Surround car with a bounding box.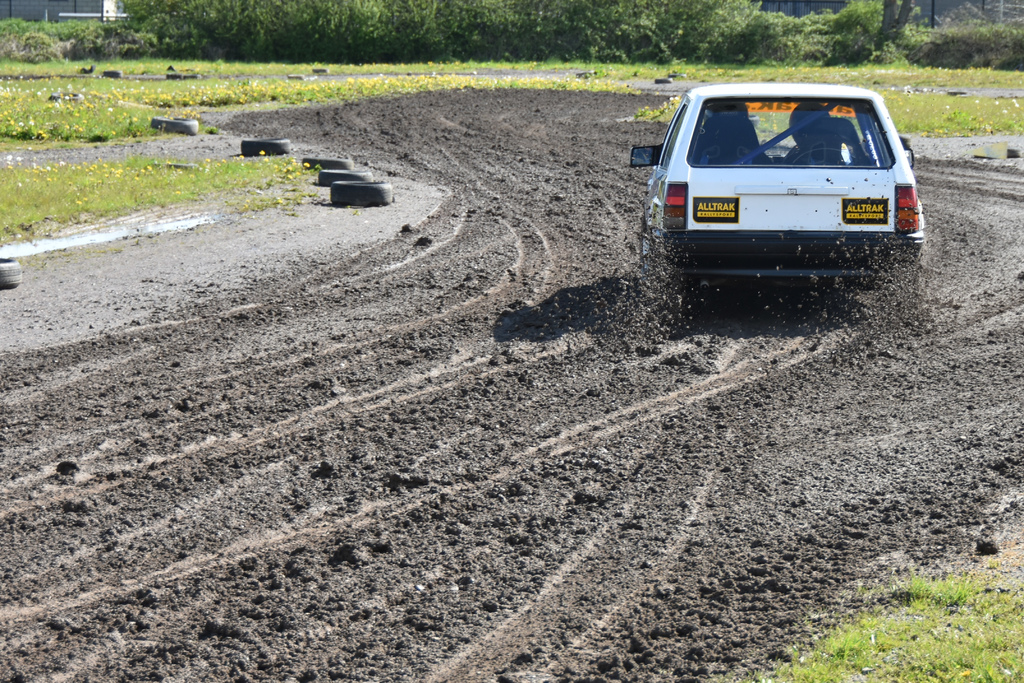
bbox=(627, 78, 924, 309).
